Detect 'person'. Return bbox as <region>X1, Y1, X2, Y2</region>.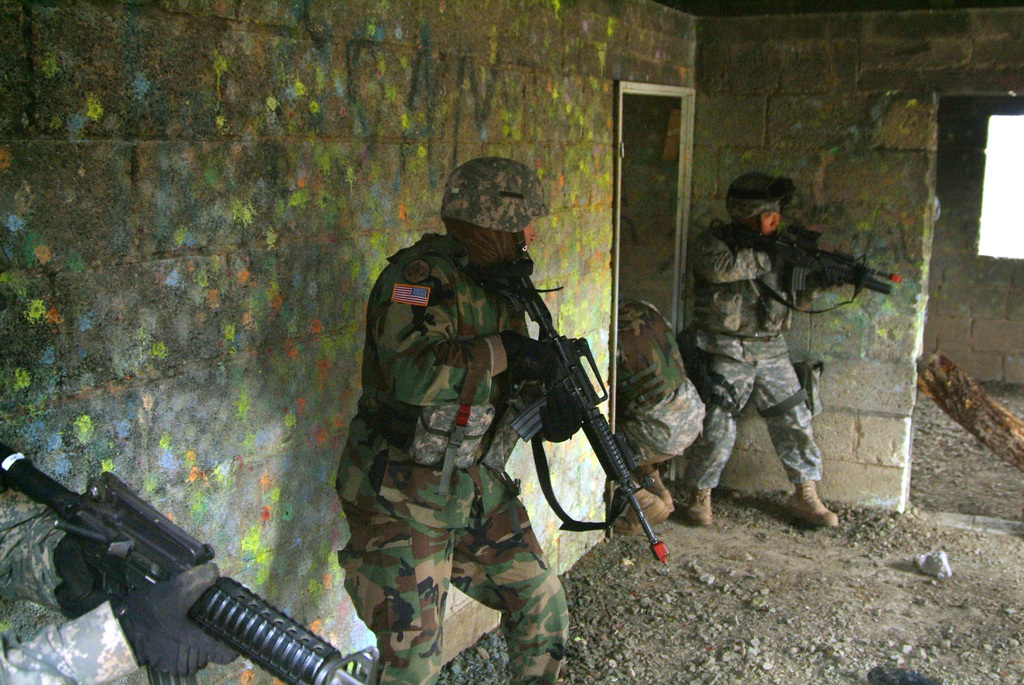
<region>614, 287, 709, 536</region>.
